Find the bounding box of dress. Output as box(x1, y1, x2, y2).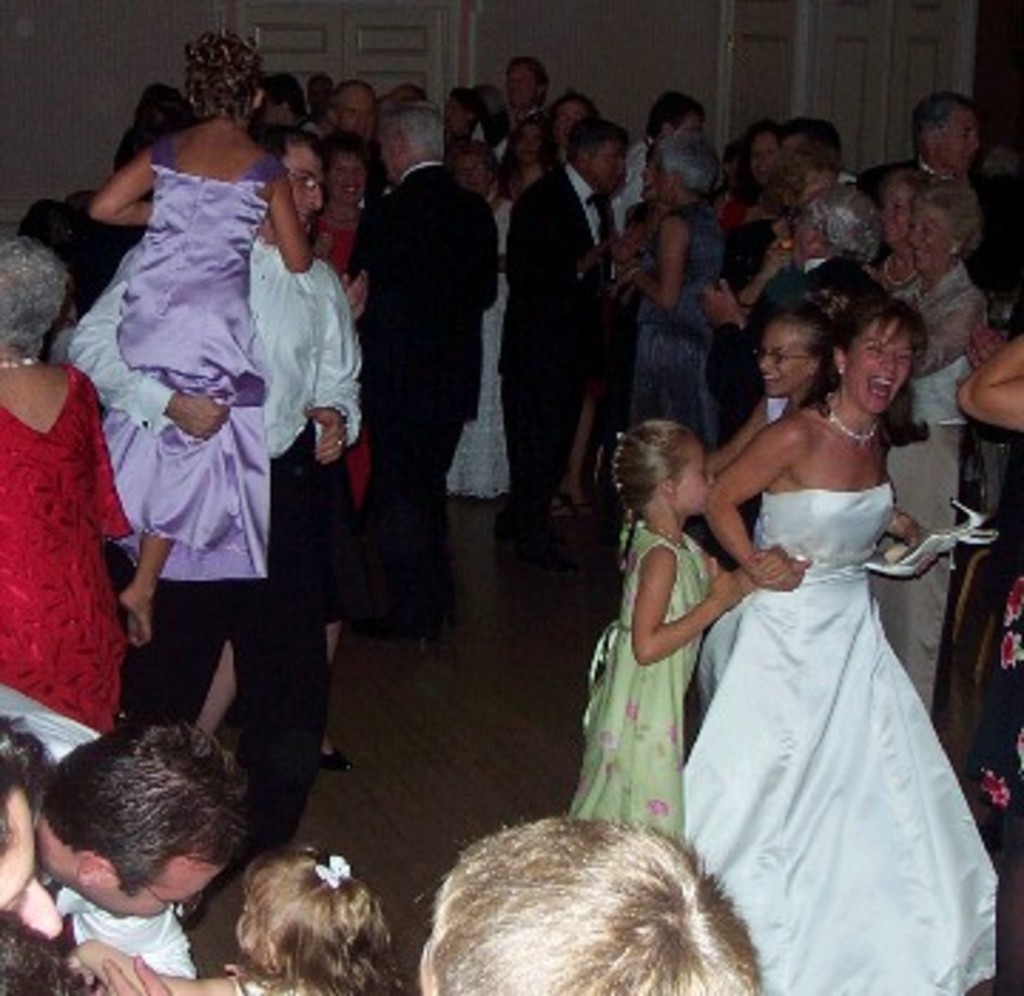
box(0, 361, 131, 740).
